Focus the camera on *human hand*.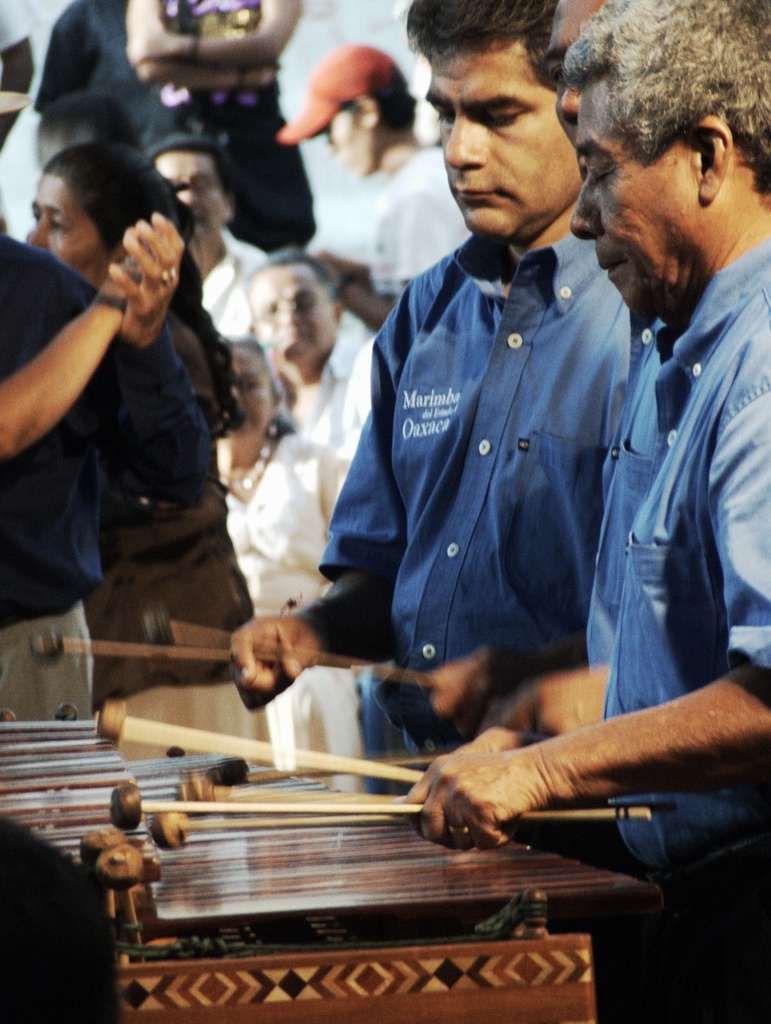
Focus region: bbox=(499, 665, 613, 737).
